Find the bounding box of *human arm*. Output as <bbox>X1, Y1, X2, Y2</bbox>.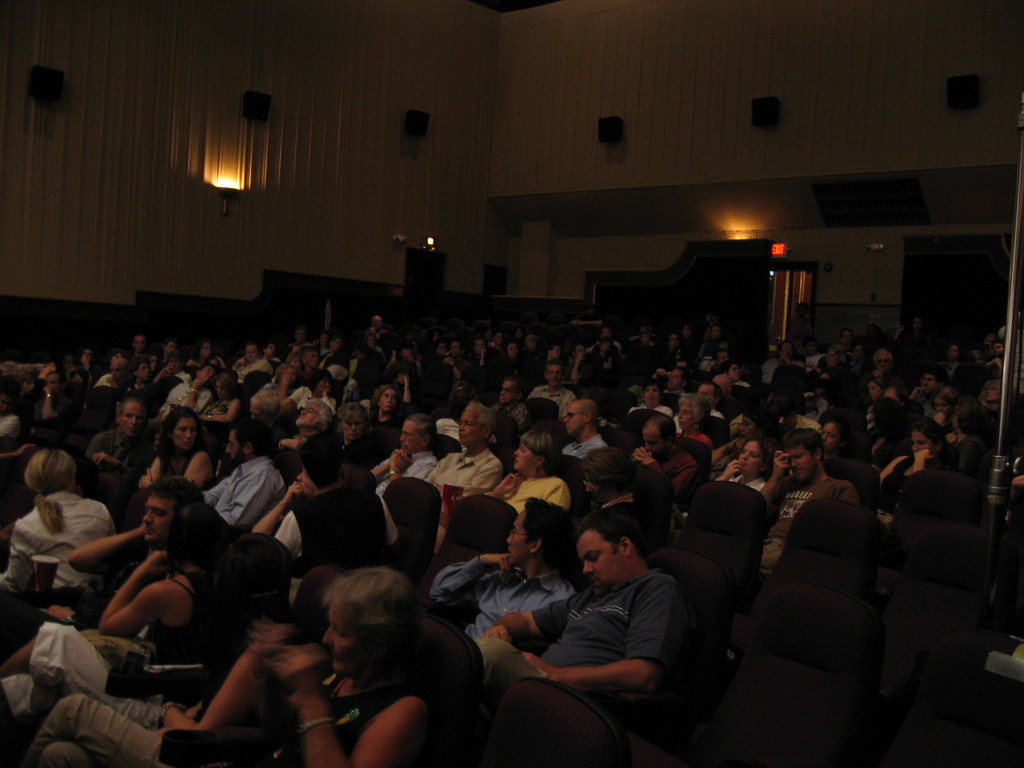
<bbox>907, 449, 940, 476</bbox>.
